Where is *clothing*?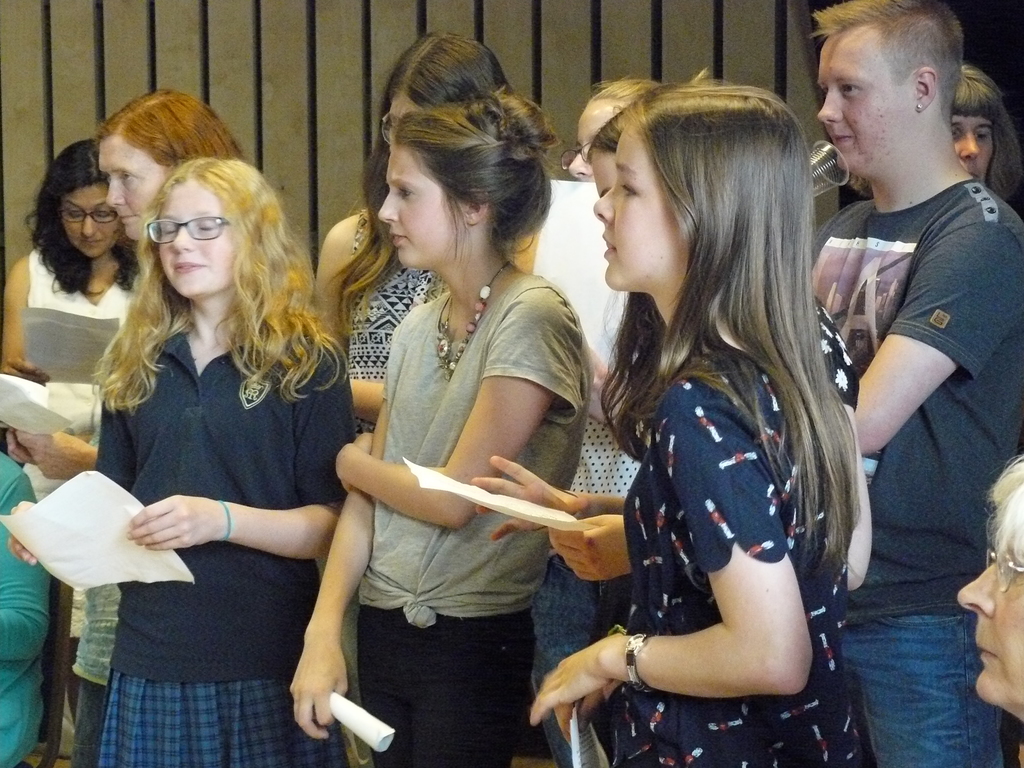
box=[808, 173, 1023, 767].
